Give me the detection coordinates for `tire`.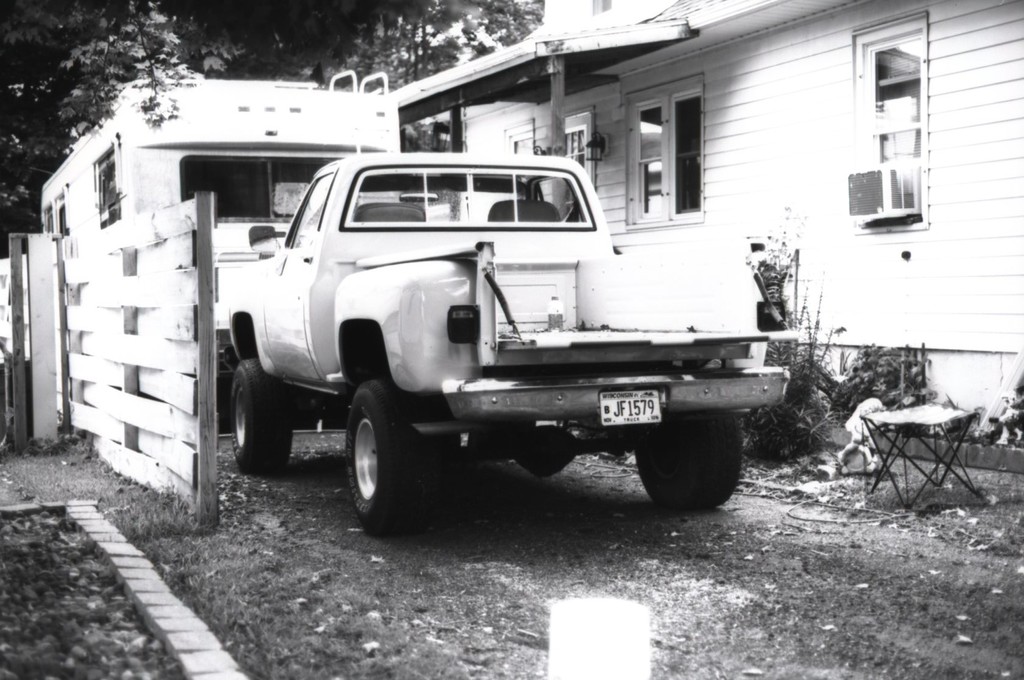
225 353 295 474.
